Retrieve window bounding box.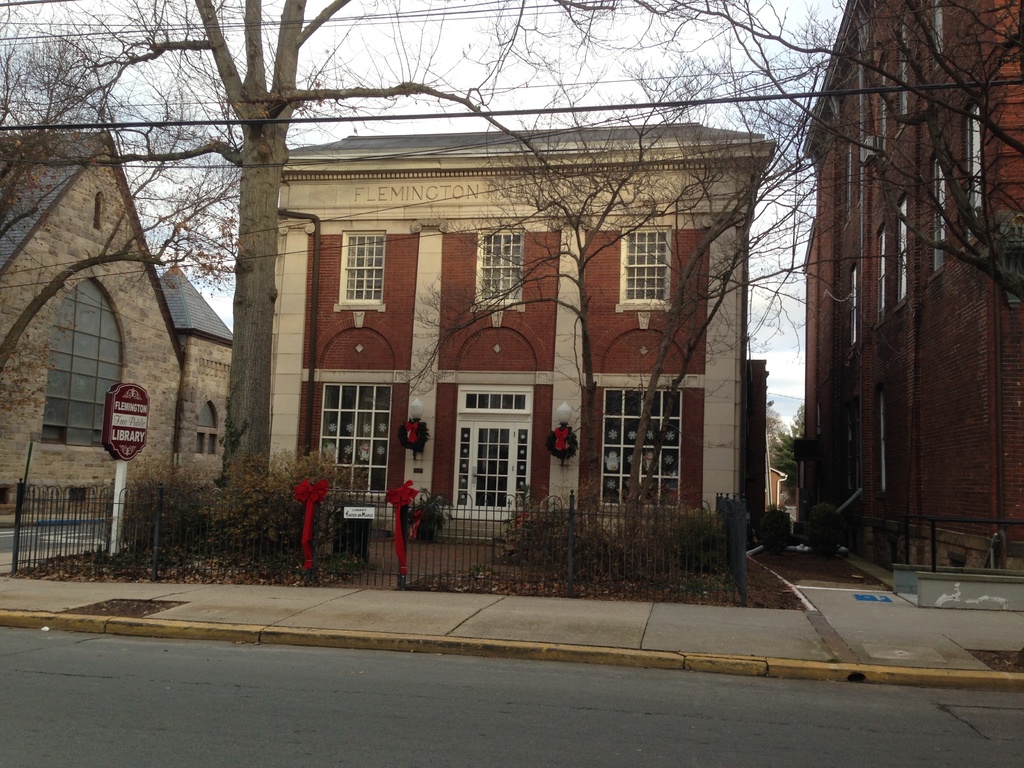
Bounding box: [878,233,890,321].
